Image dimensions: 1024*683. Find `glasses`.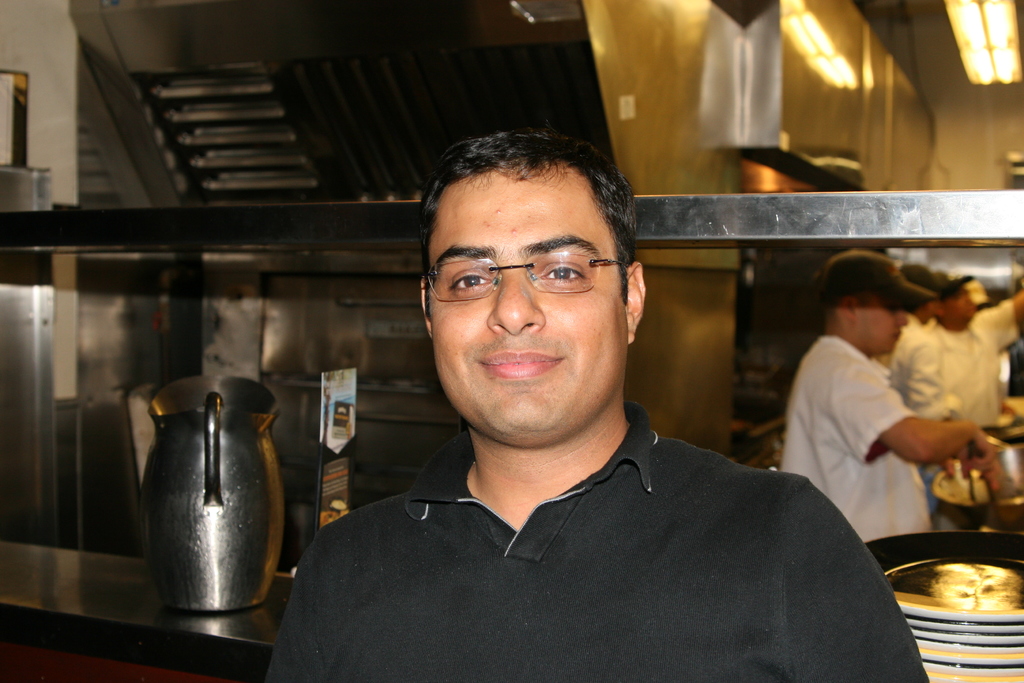
bbox=(426, 239, 633, 309).
